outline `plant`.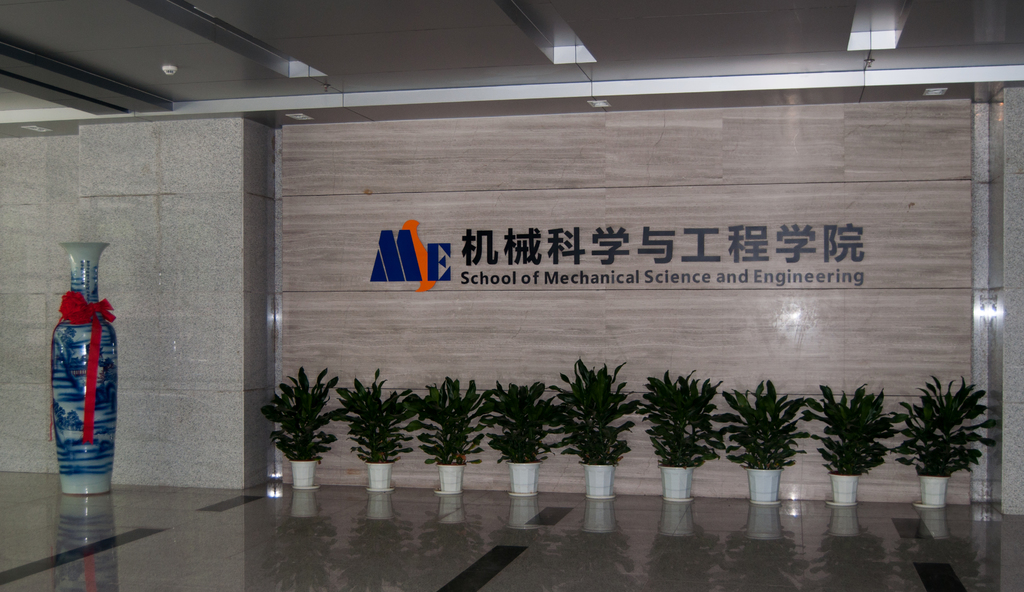
Outline: rect(402, 371, 484, 465).
